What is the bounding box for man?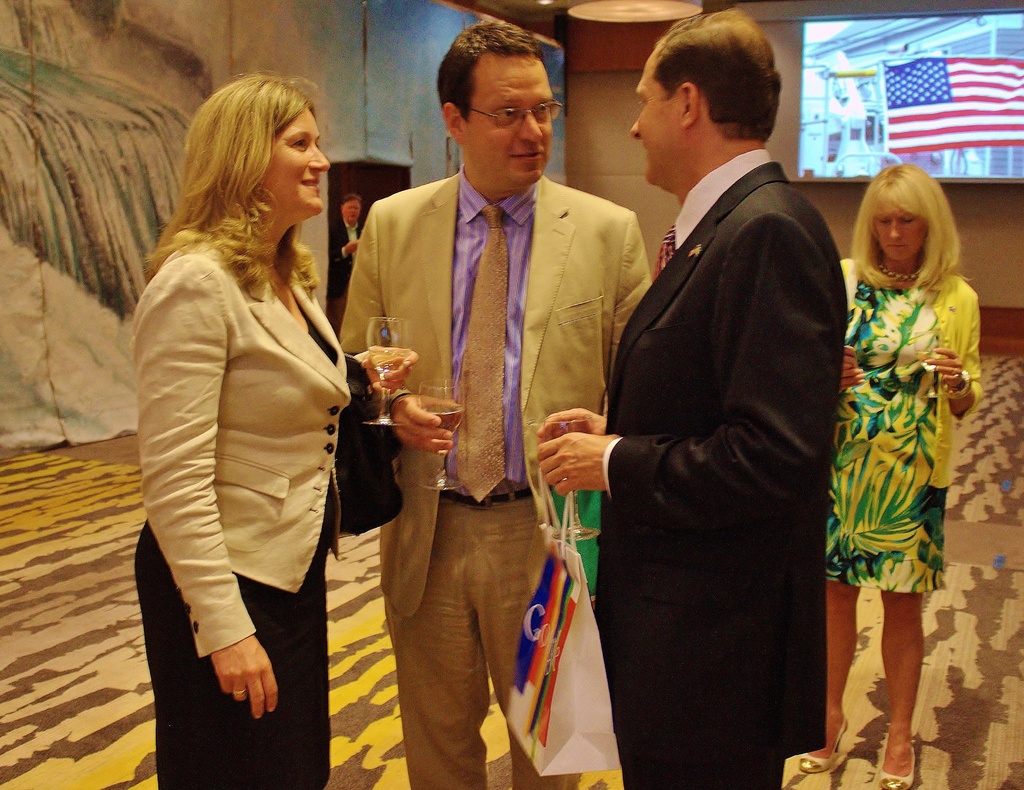
bbox=(345, 5, 649, 754).
